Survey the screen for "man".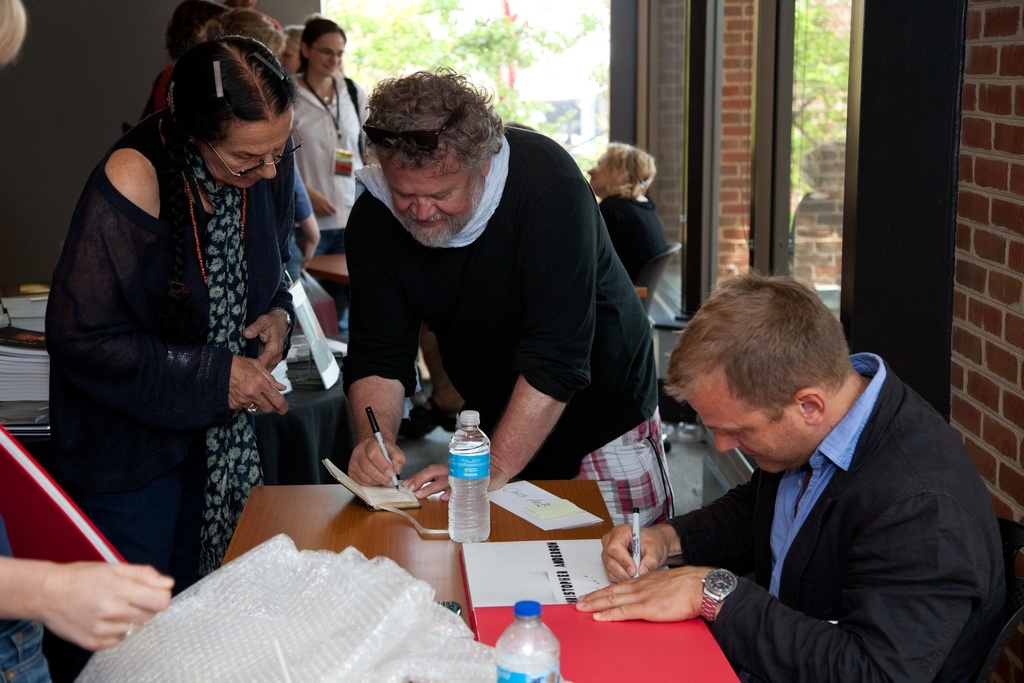
Survey found: Rect(634, 271, 1000, 678).
